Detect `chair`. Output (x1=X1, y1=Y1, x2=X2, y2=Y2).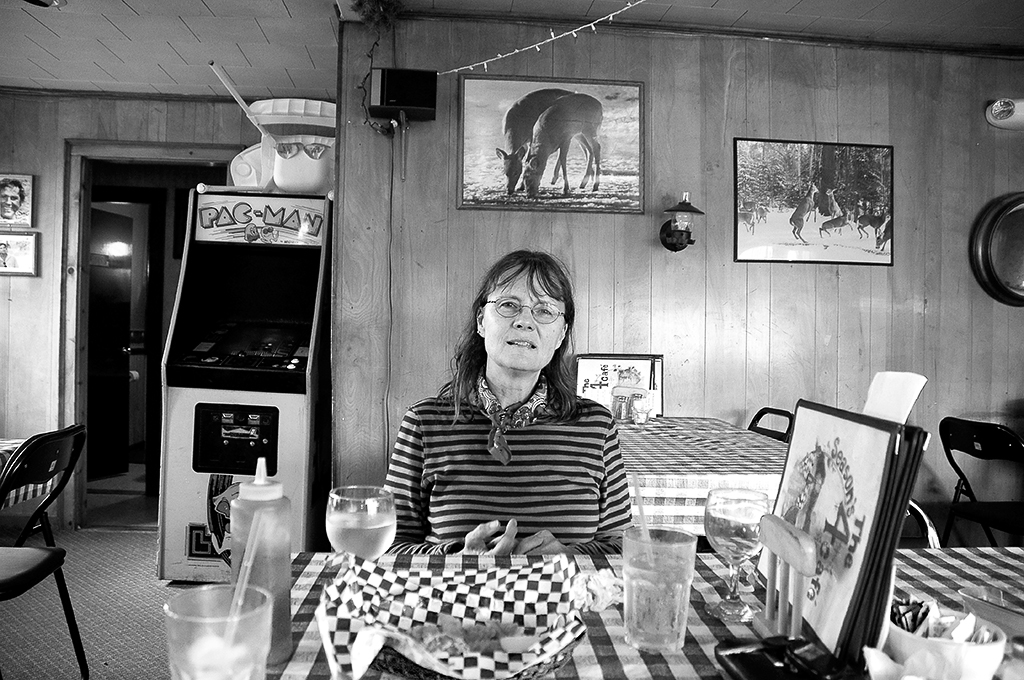
(x1=0, y1=422, x2=88, y2=679).
